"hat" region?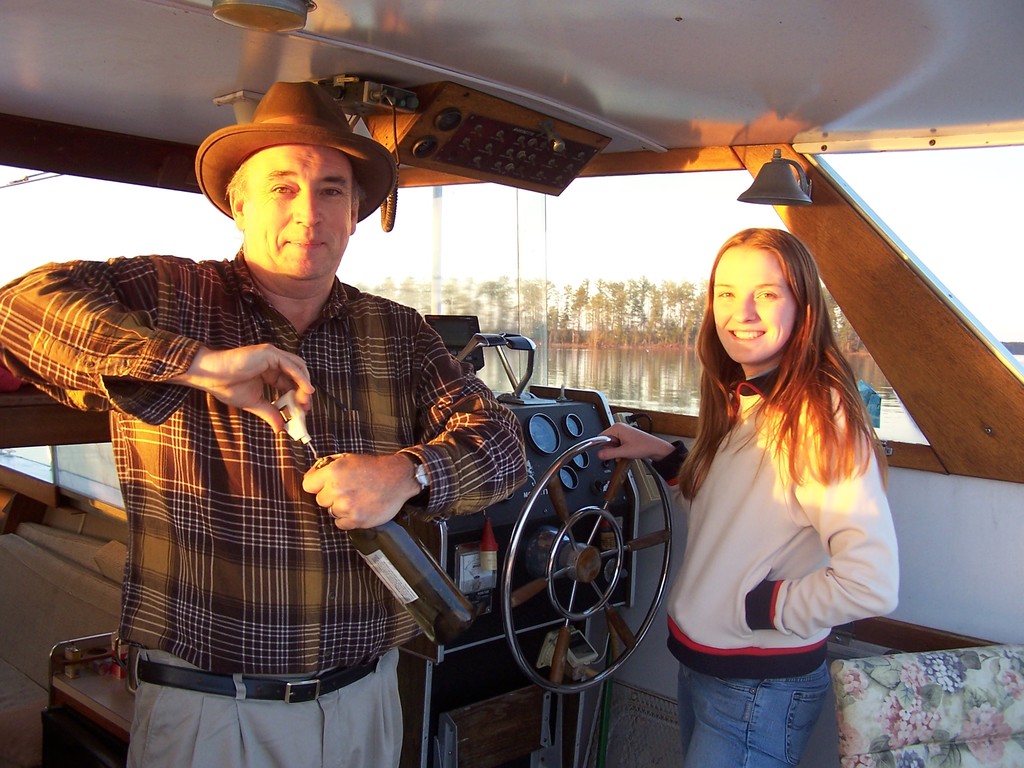
bbox(193, 77, 401, 223)
